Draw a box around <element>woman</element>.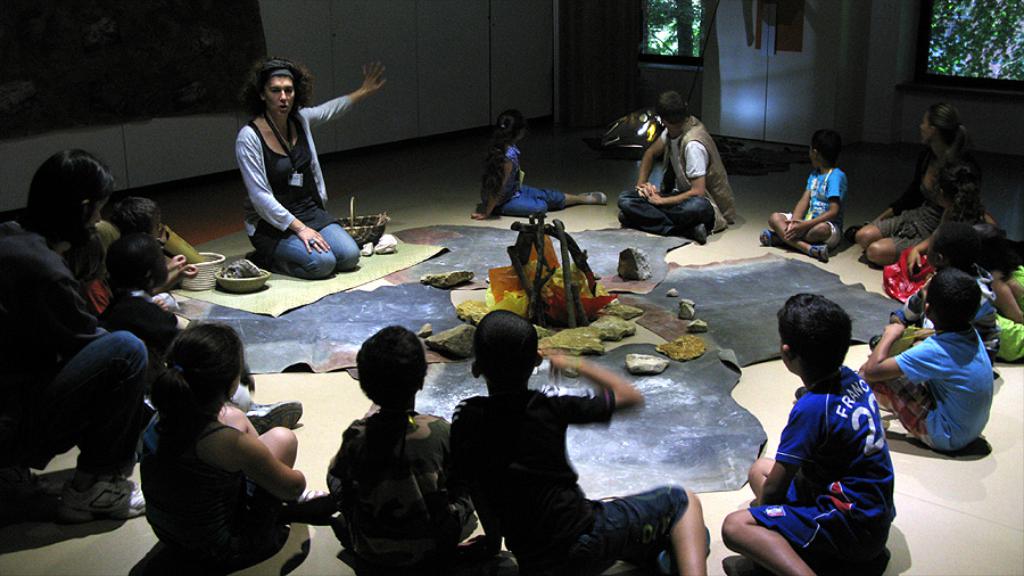
Rect(852, 99, 972, 266).
